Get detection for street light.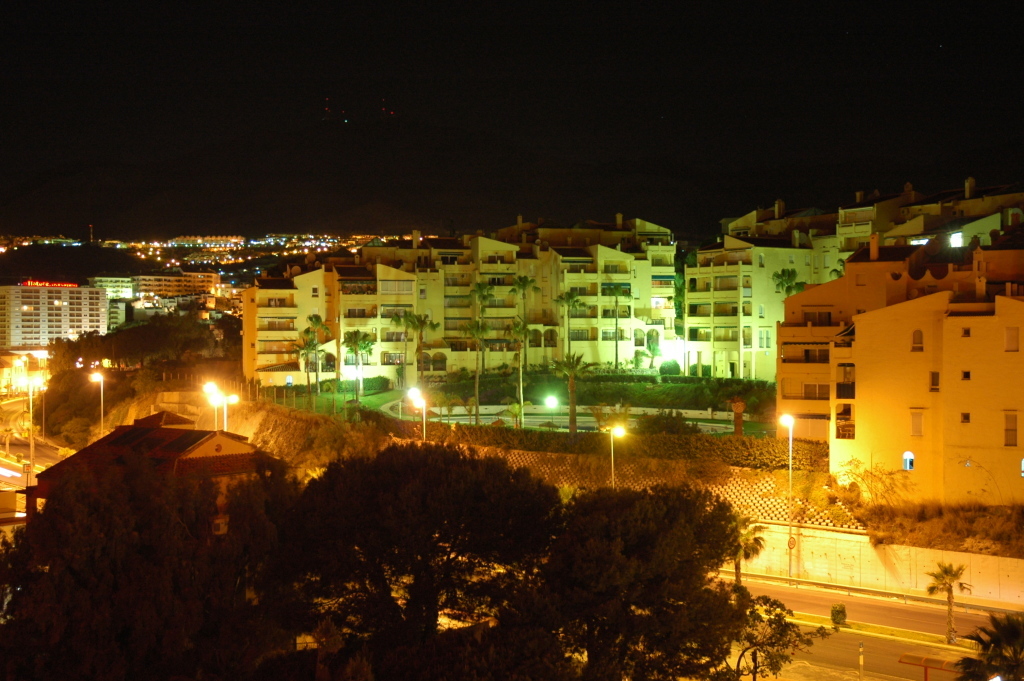
Detection: (left=775, top=414, right=795, bottom=575).
